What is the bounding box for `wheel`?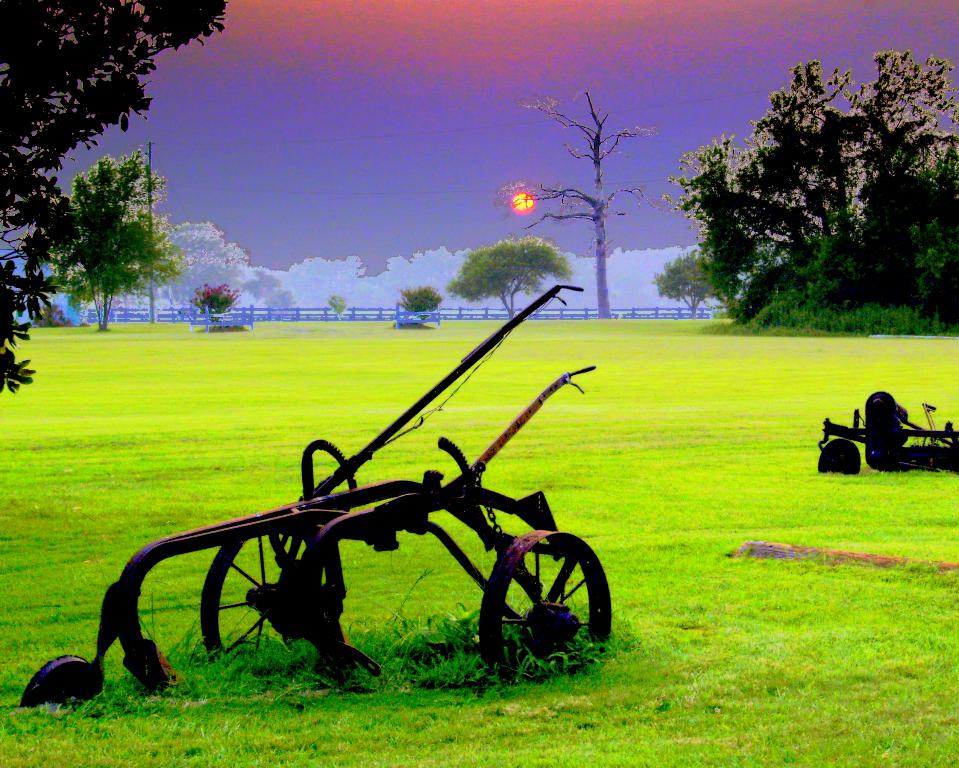
locate(813, 436, 862, 480).
